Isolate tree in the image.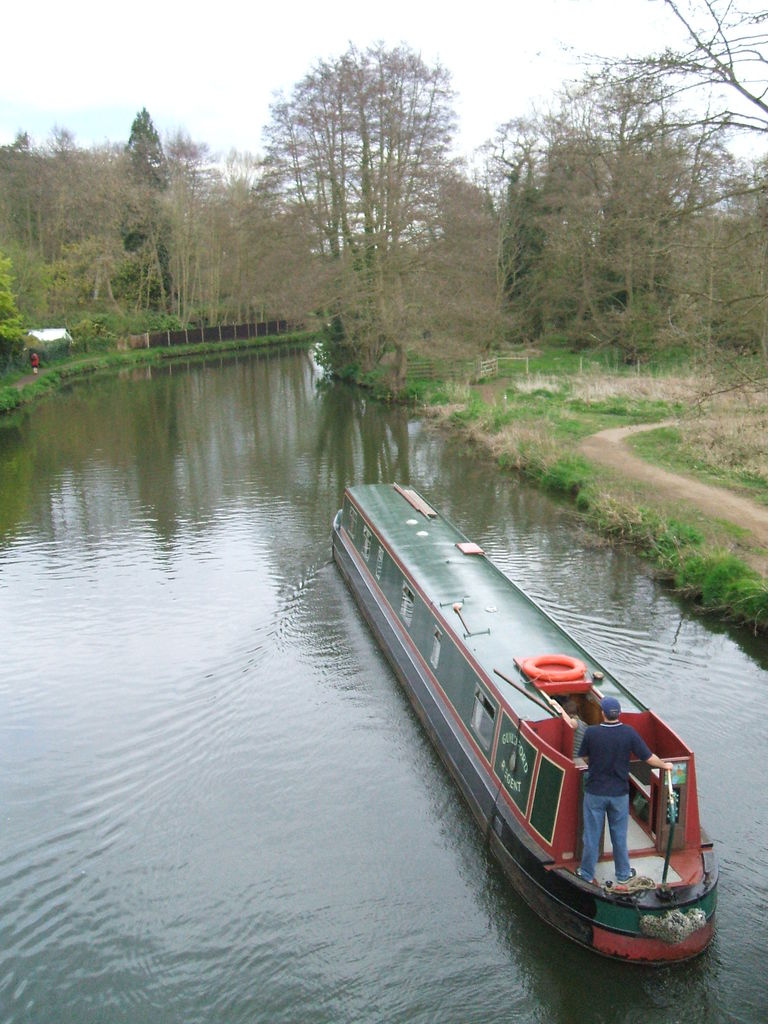
Isolated region: crop(252, 33, 490, 326).
